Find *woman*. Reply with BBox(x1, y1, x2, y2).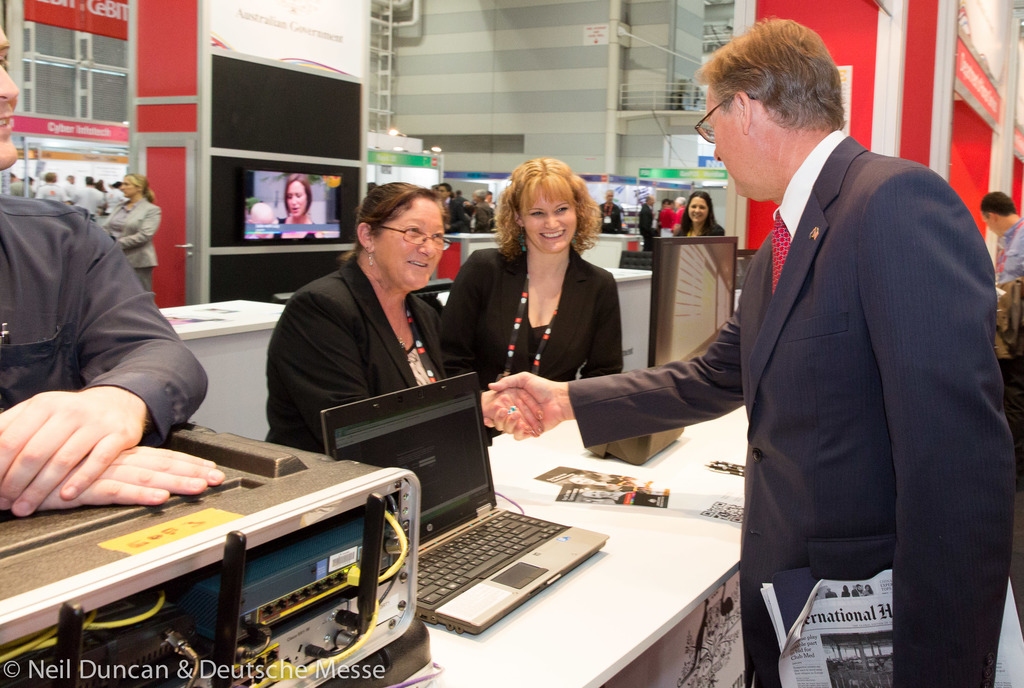
BBox(670, 181, 728, 244).
